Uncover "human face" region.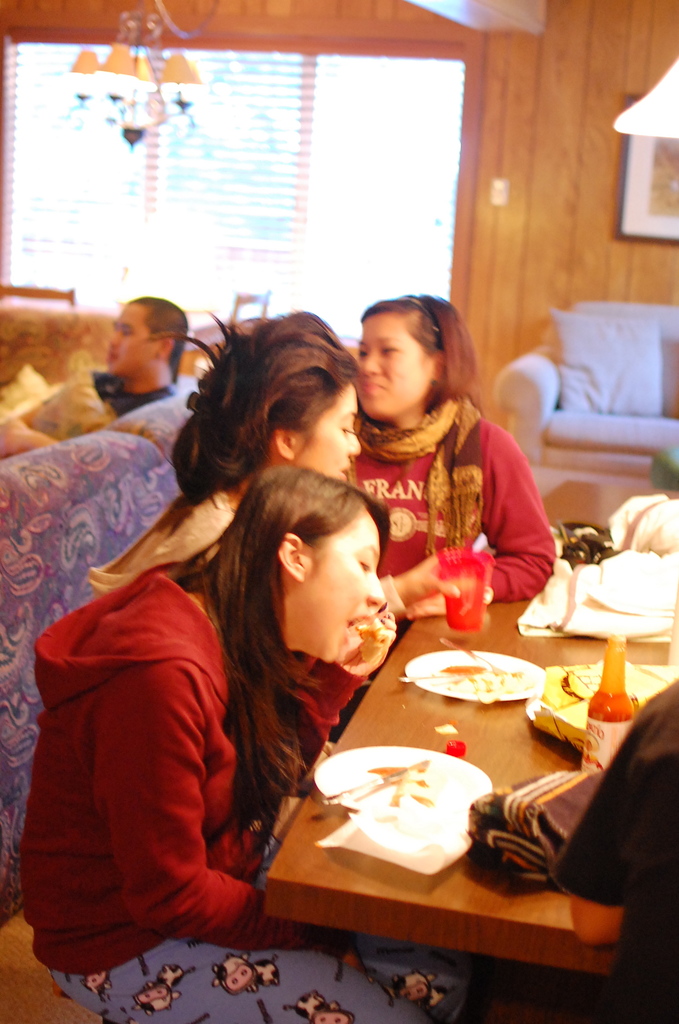
Uncovered: <region>348, 304, 427, 417</region>.
